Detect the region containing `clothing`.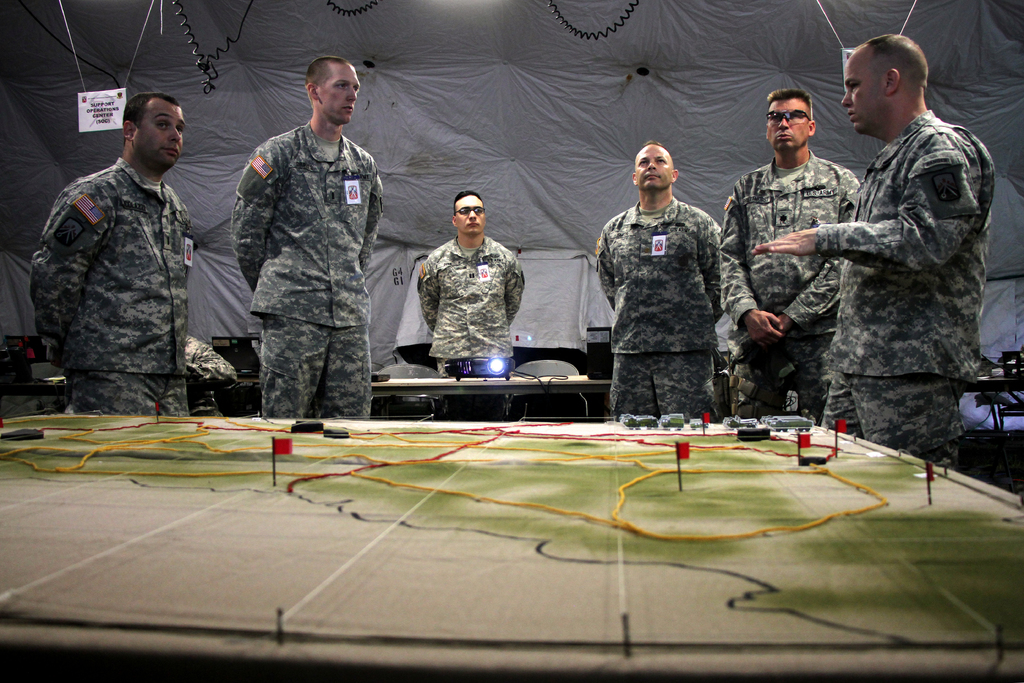
[left=427, top=227, right=524, bottom=356].
